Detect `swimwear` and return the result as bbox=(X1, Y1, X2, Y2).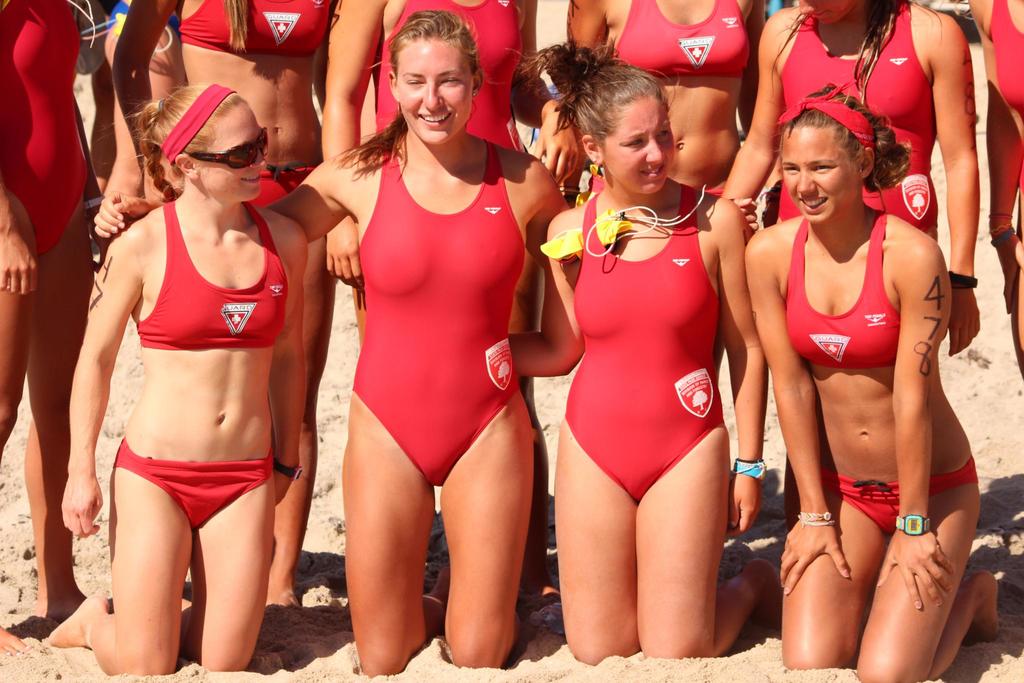
bbox=(821, 452, 986, 532).
